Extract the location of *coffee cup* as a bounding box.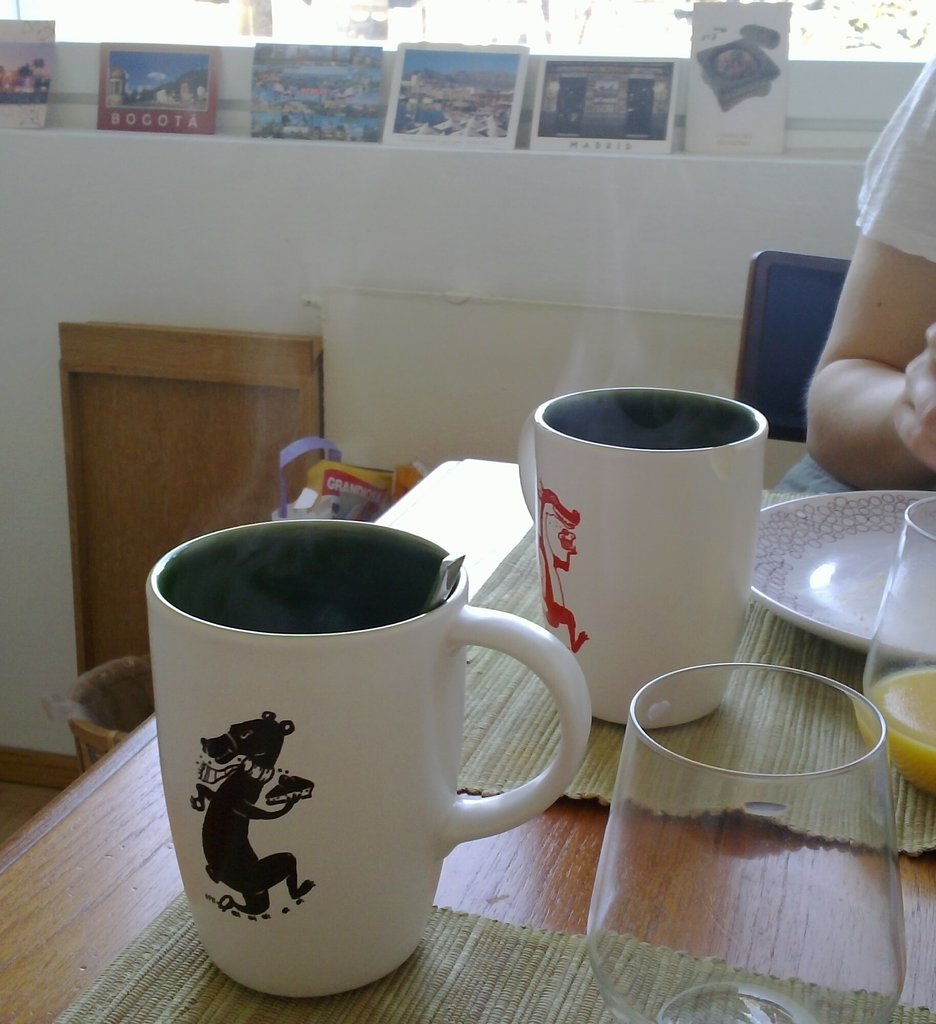
x1=147 y1=516 x2=592 y2=1001.
